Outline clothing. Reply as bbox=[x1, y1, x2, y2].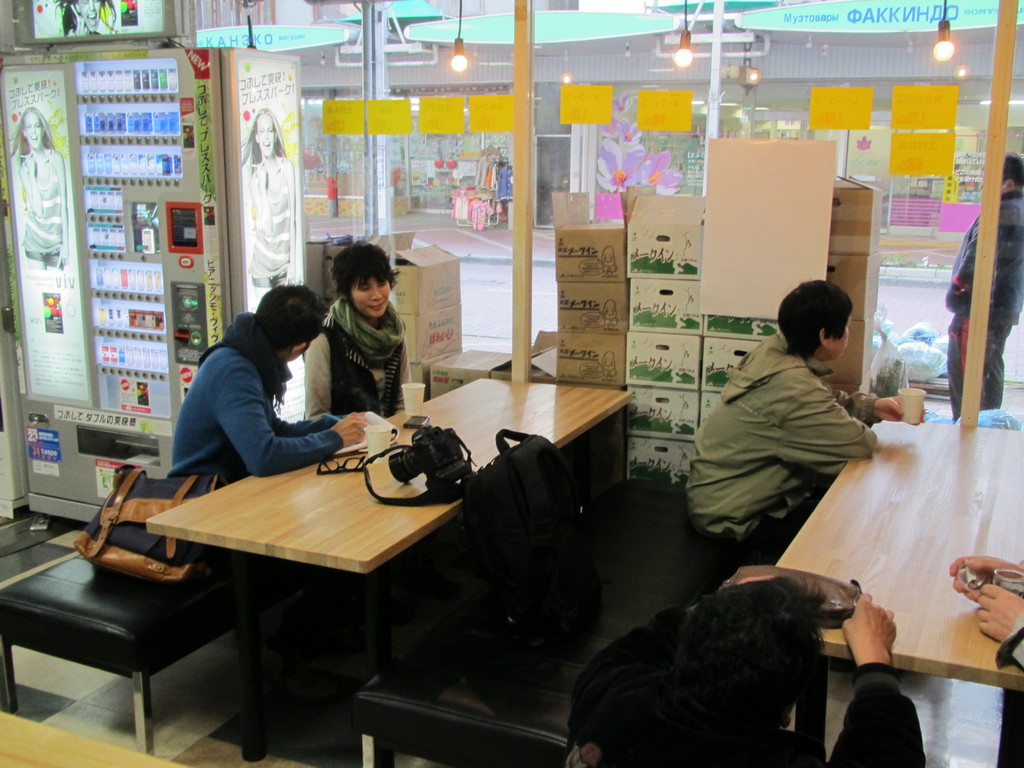
bbox=[566, 666, 926, 767].
